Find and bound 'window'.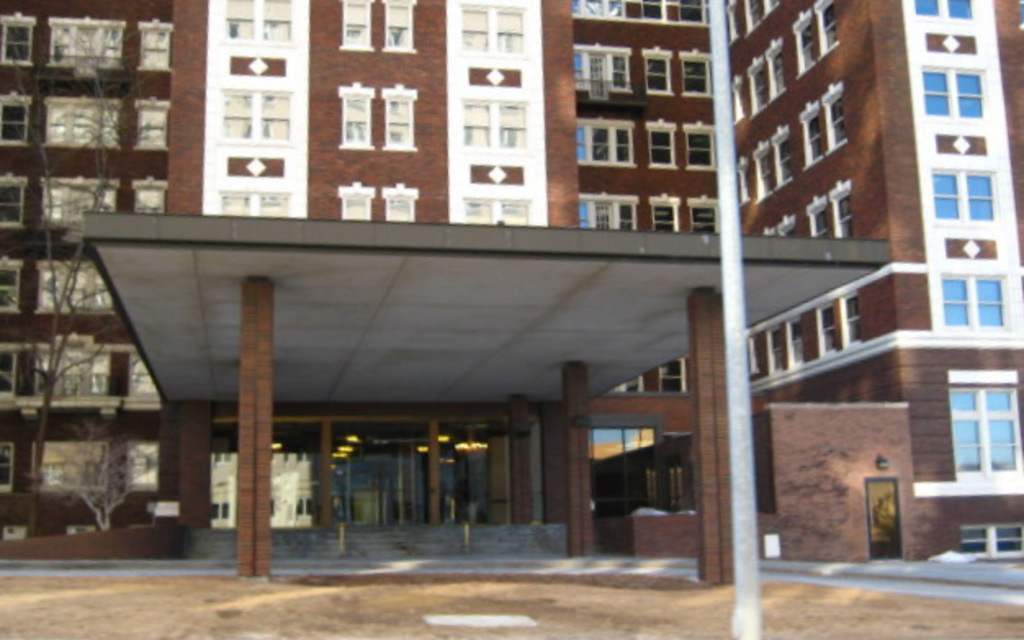
Bound: x1=136 y1=100 x2=167 y2=152.
